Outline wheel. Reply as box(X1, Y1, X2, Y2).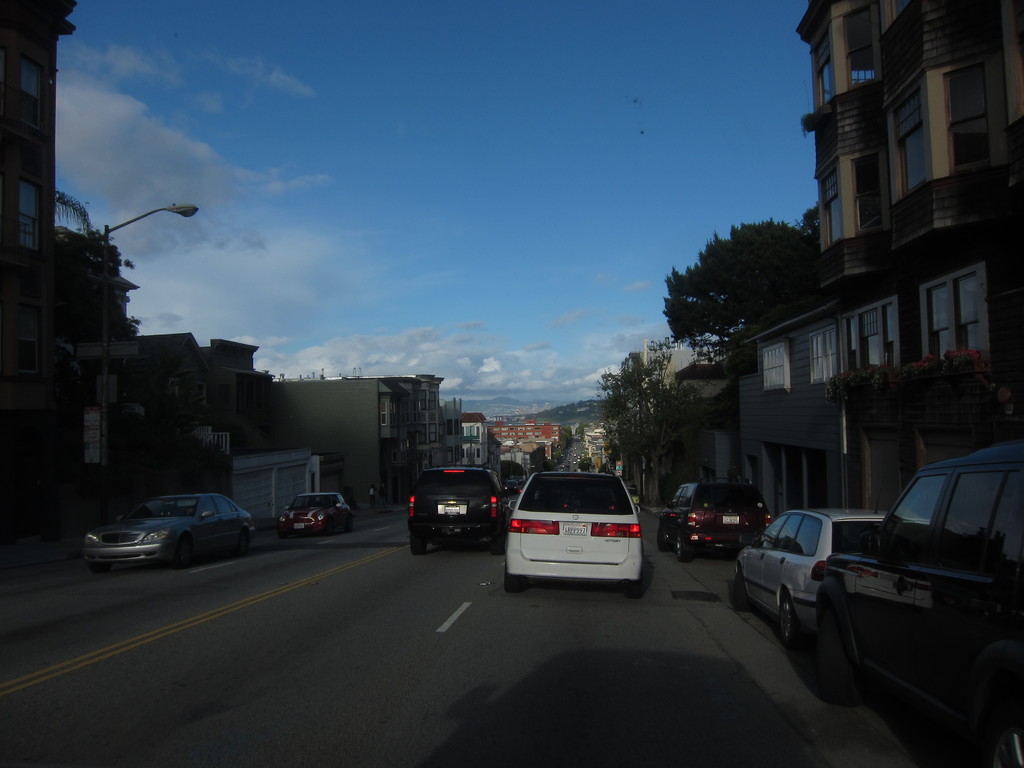
box(408, 532, 428, 555).
